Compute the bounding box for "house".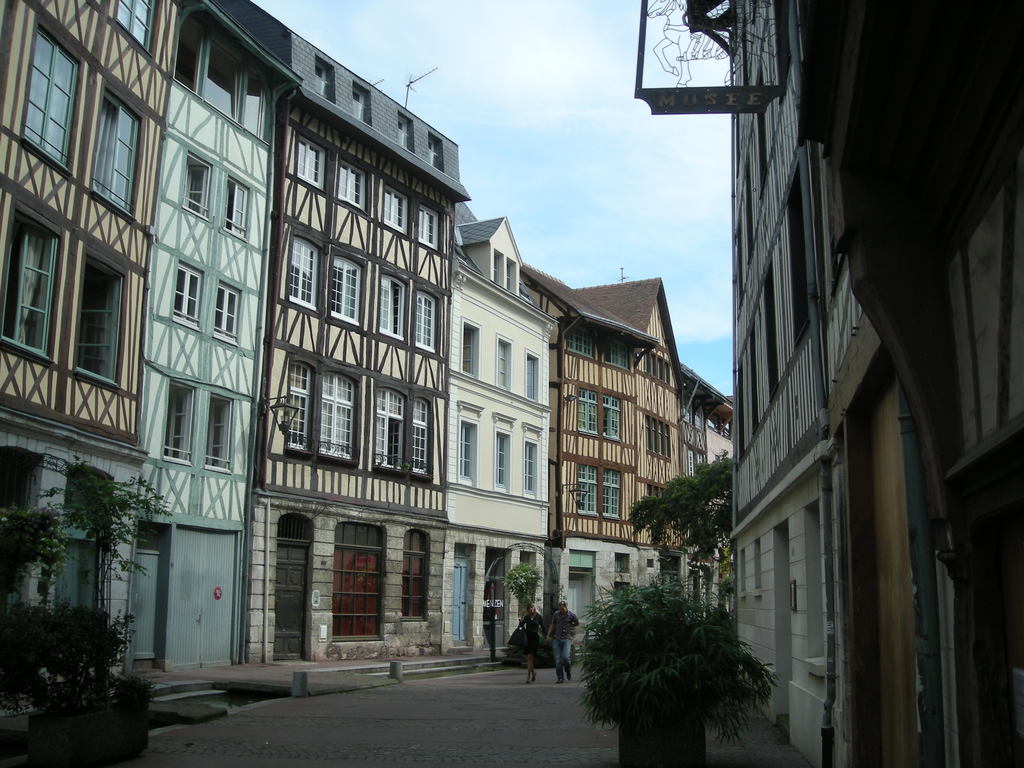
0/0/152/666.
